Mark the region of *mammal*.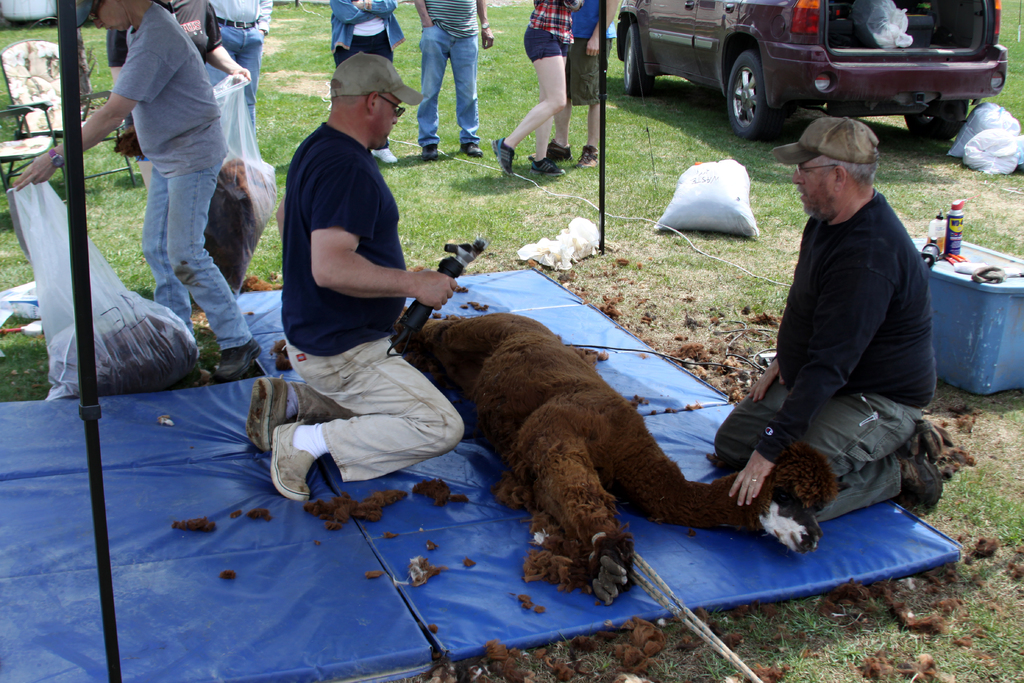
Region: [246,47,465,504].
